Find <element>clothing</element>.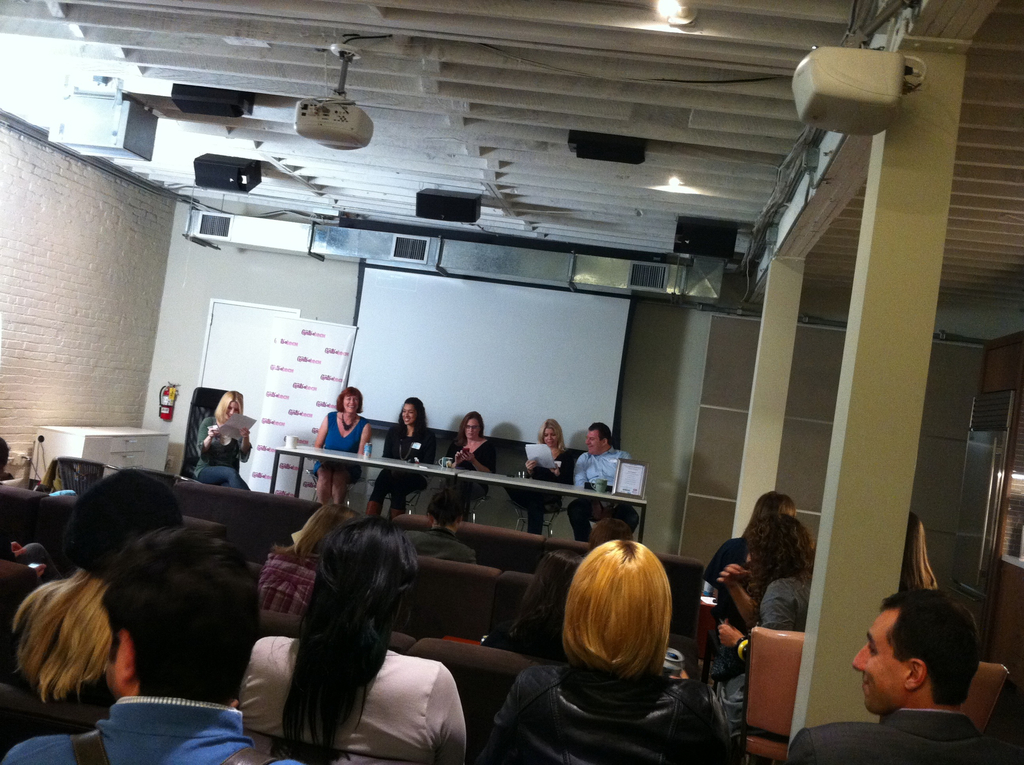
select_region(0, 695, 261, 764).
